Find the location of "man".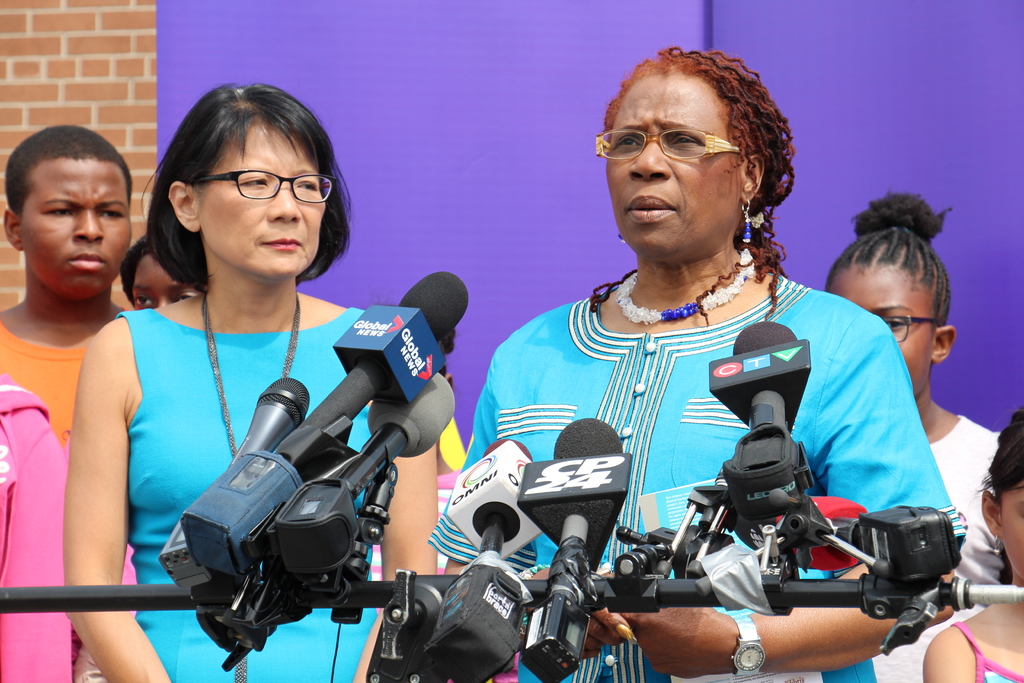
Location: pyautogui.locateOnScreen(0, 128, 141, 442).
